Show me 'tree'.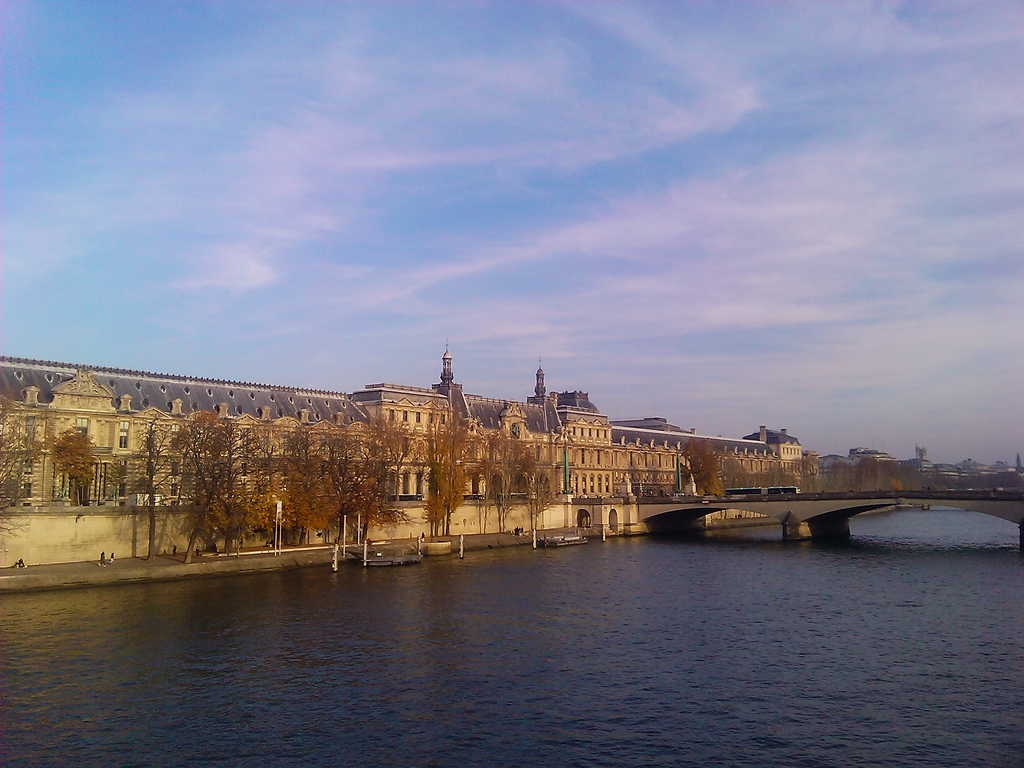
'tree' is here: region(0, 397, 47, 520).
